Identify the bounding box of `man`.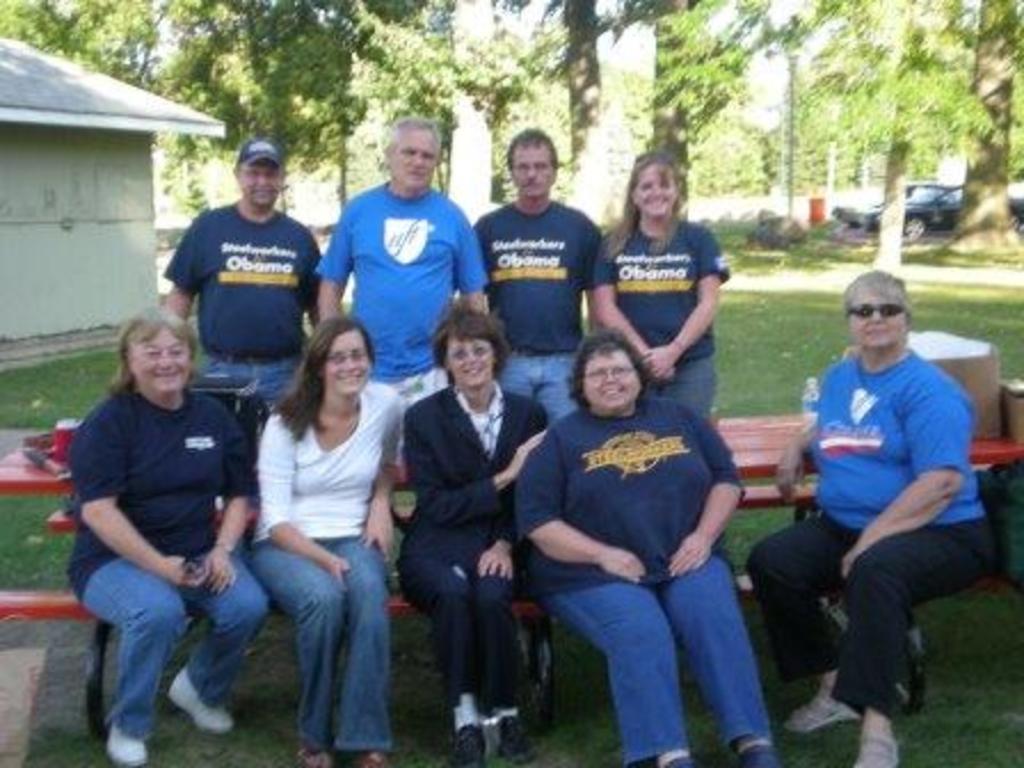
<bbox>162, 142, 336, 418</bbox>.
